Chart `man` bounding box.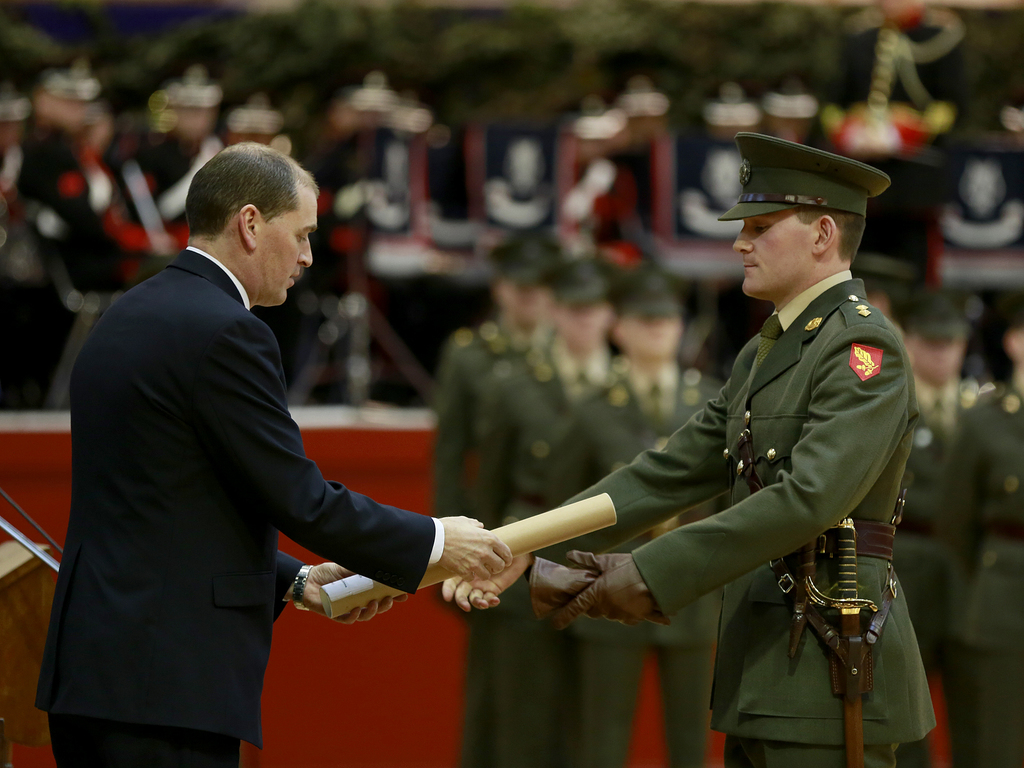
Charted: l=0, t=53, r=122, b=421.
